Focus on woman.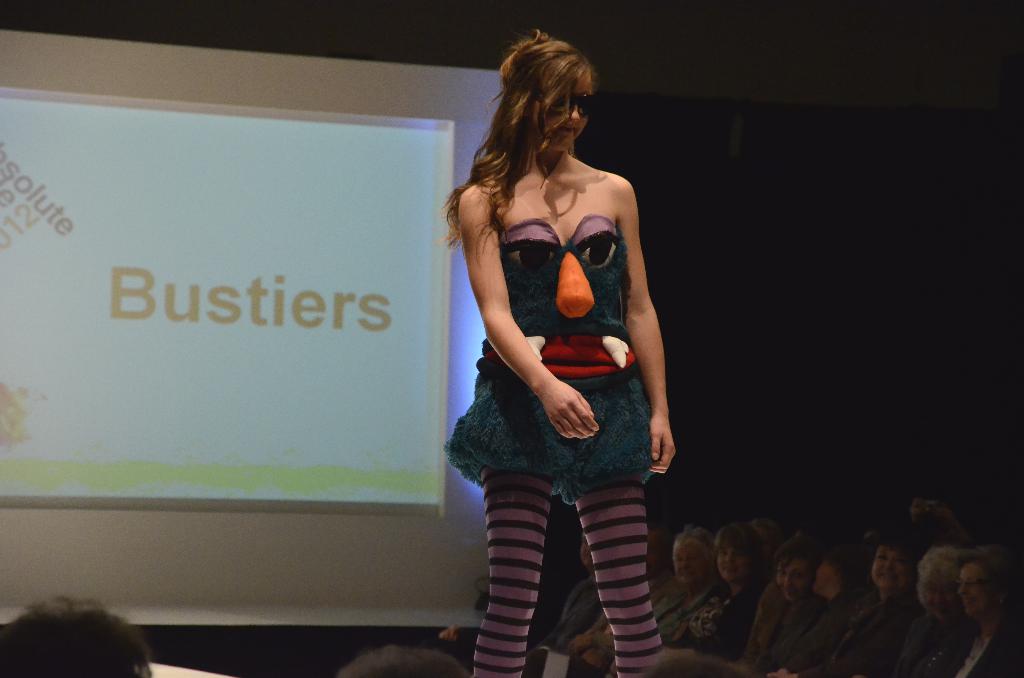
Focused at <box>736,539,860,677</box>.
